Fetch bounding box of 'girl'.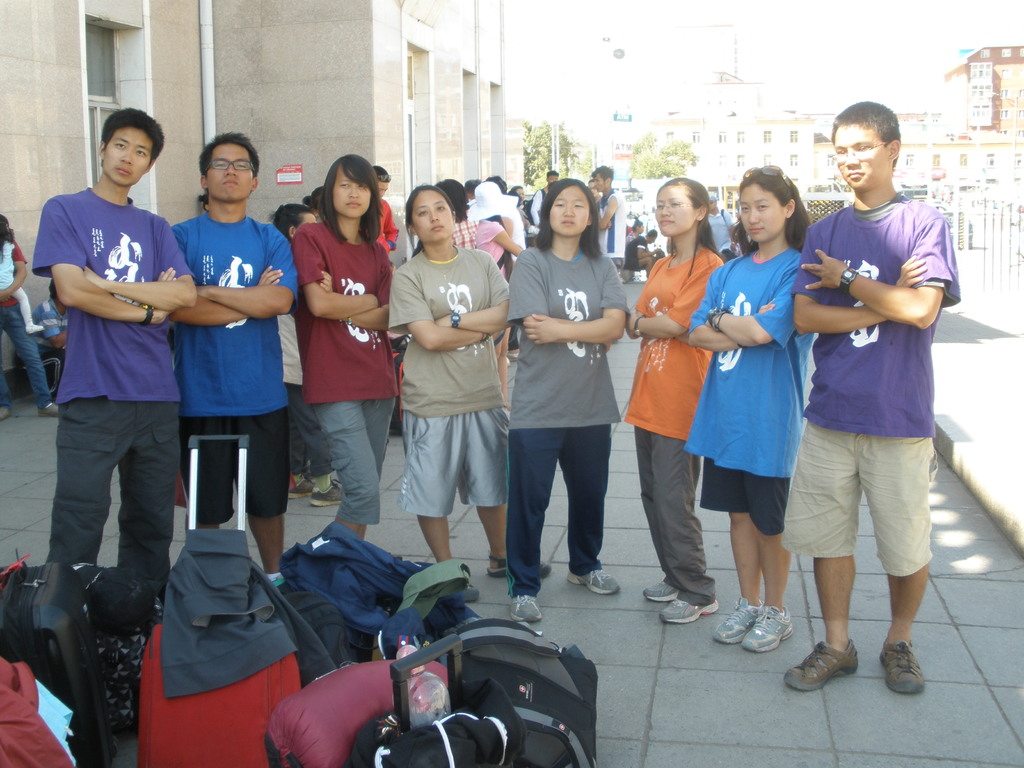
Bbox: [622,170,722,627].
